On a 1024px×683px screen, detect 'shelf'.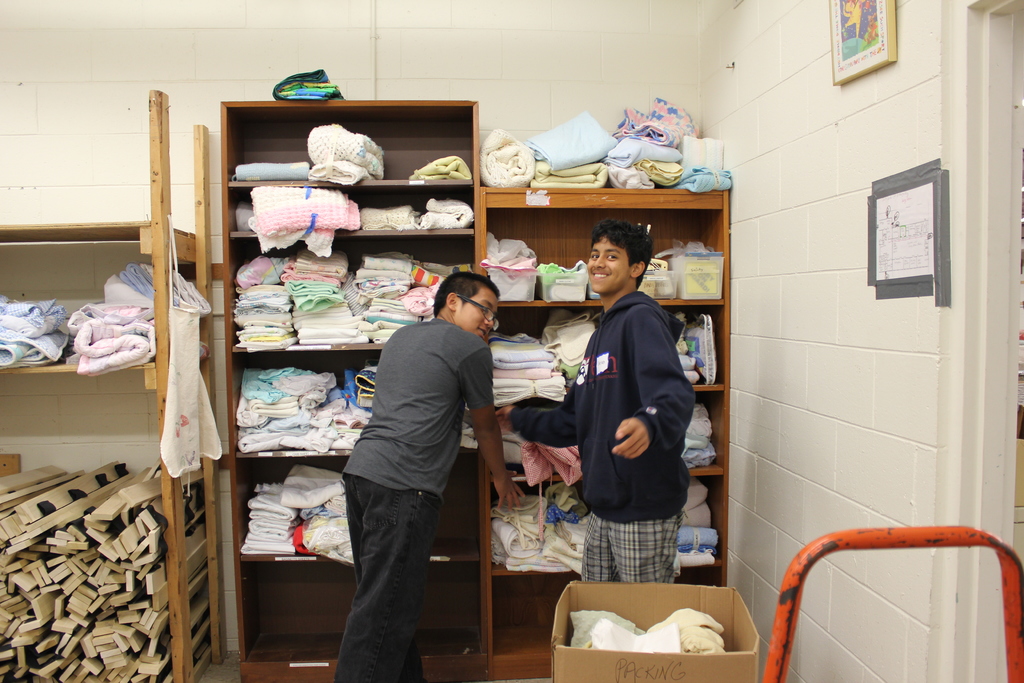
detection(481, 470, 728, 570).
